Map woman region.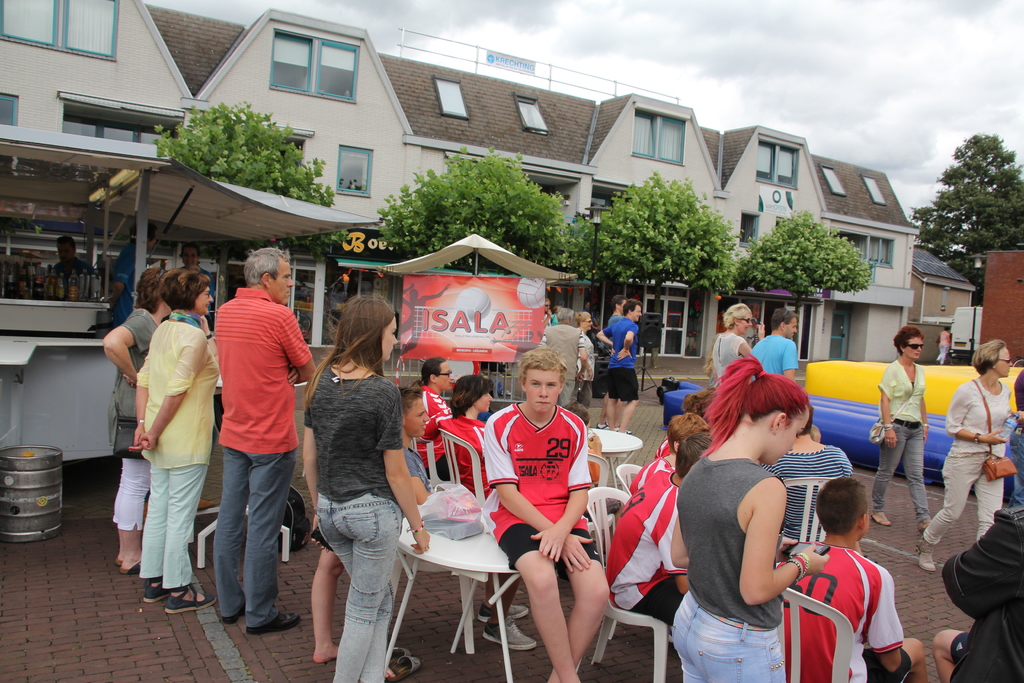
Mapped to left=714, top=304, right=765, bottom=384.
